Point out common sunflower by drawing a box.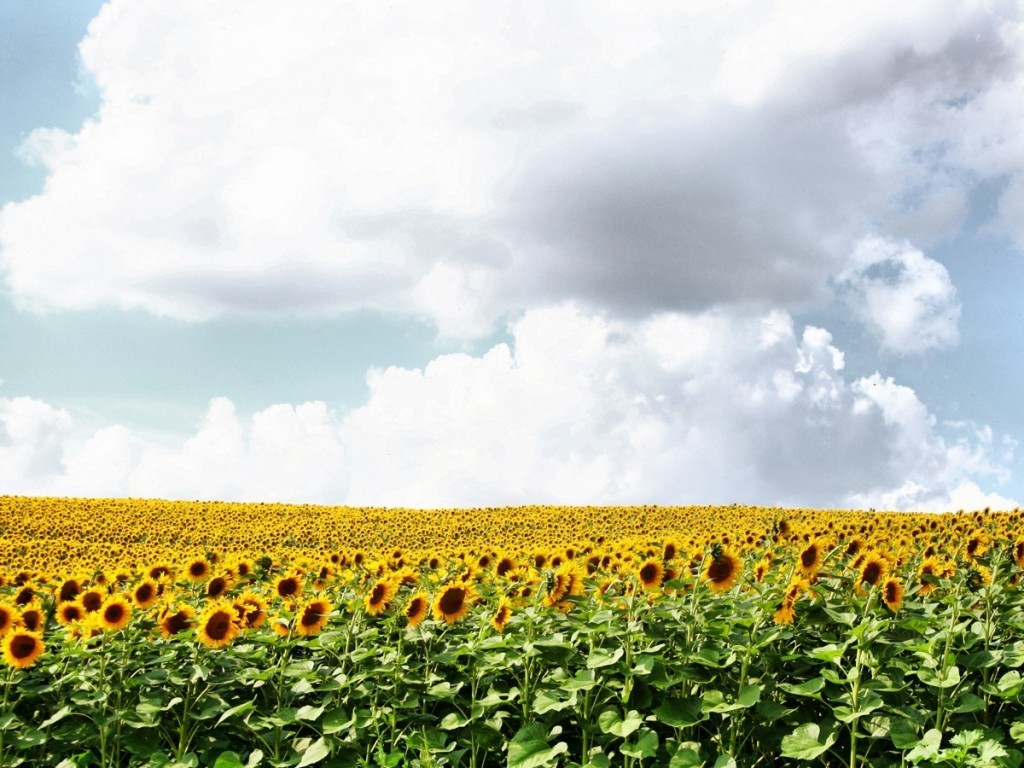
BBox(1004, 531, 1023, 577).
